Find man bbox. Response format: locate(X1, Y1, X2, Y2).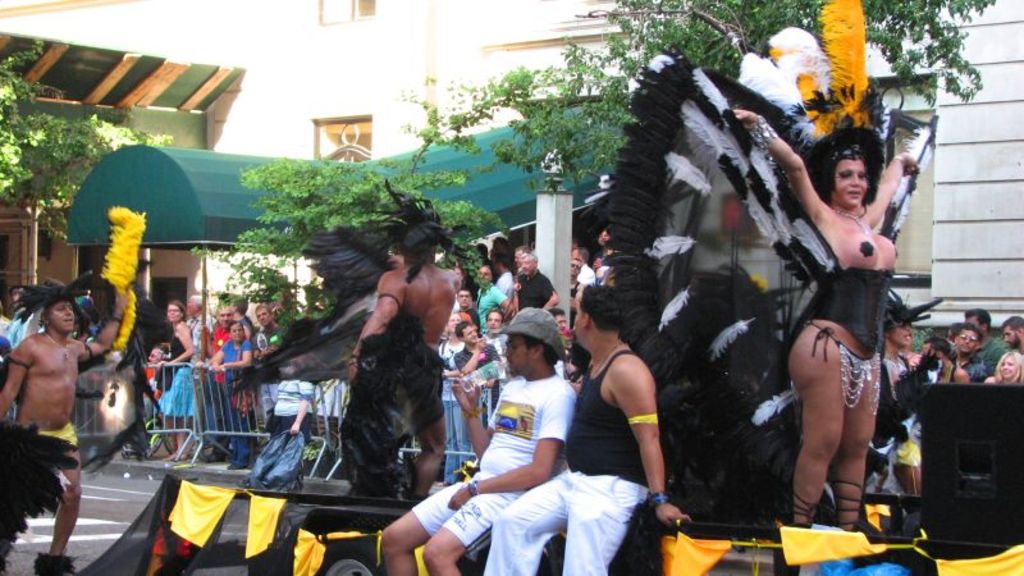
locate(954, 316, 984, 384).
